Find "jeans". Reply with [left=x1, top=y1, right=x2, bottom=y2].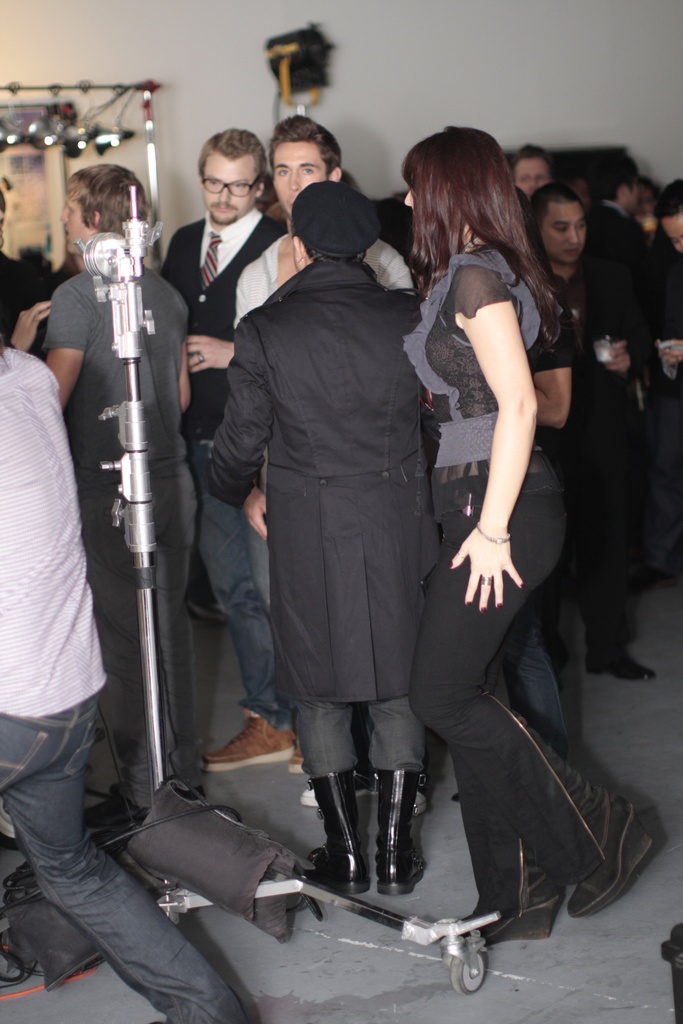
[left=517, top=600, right=572, bottom=749].
